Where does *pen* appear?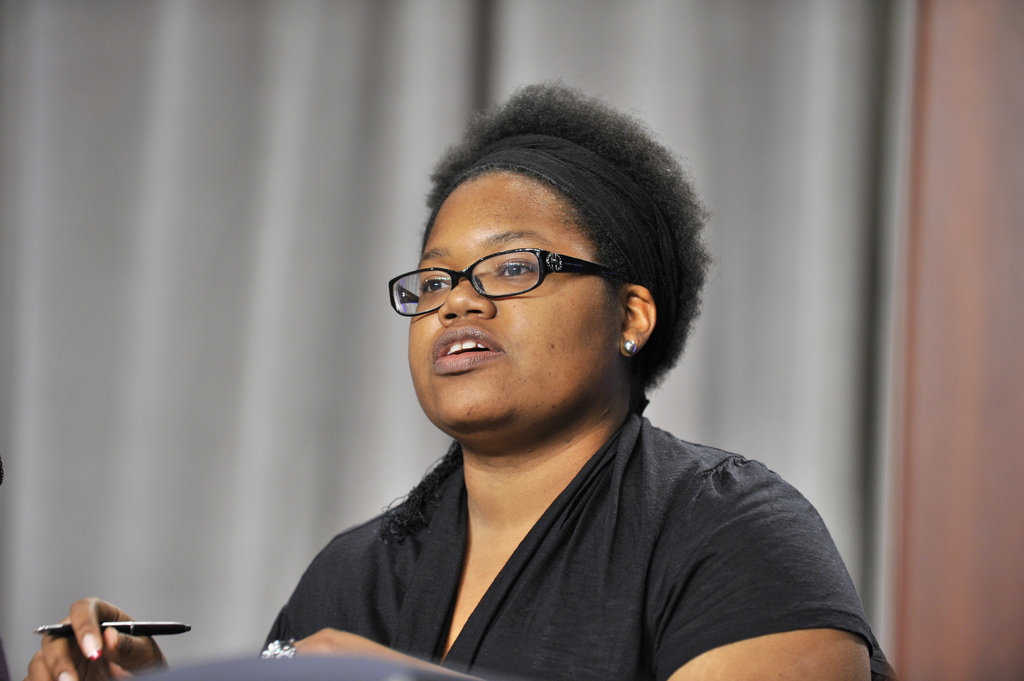
Appears at crop(28, 623, 191, 650).
